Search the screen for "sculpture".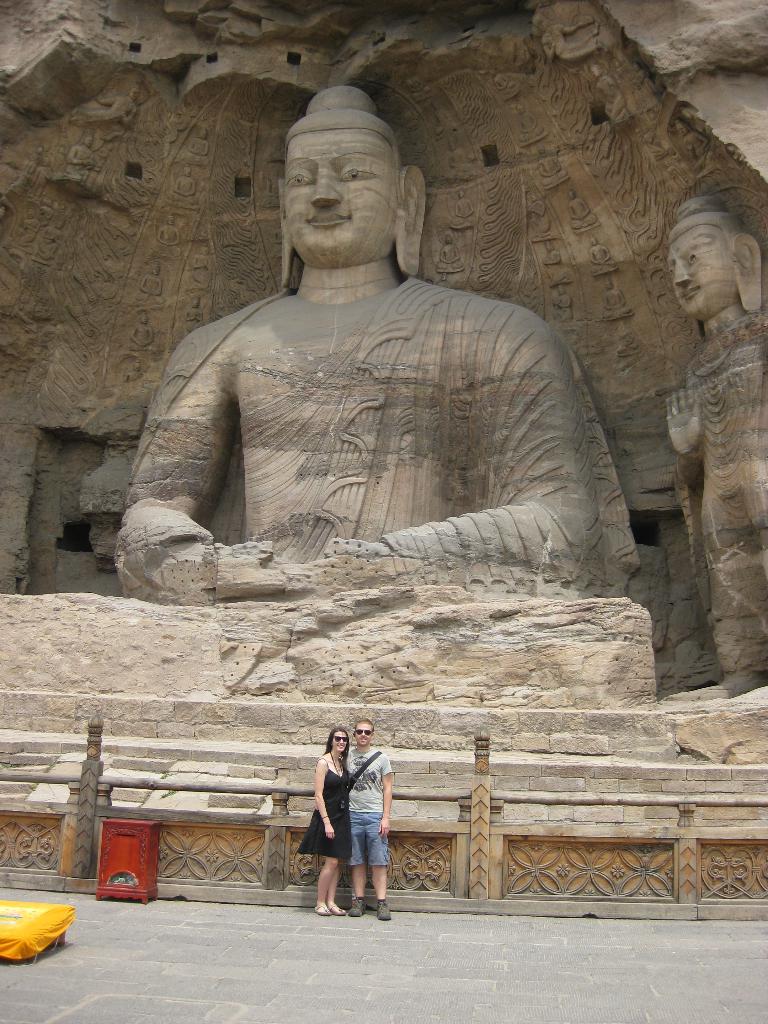
Found at [653, 182, 767, 700].
